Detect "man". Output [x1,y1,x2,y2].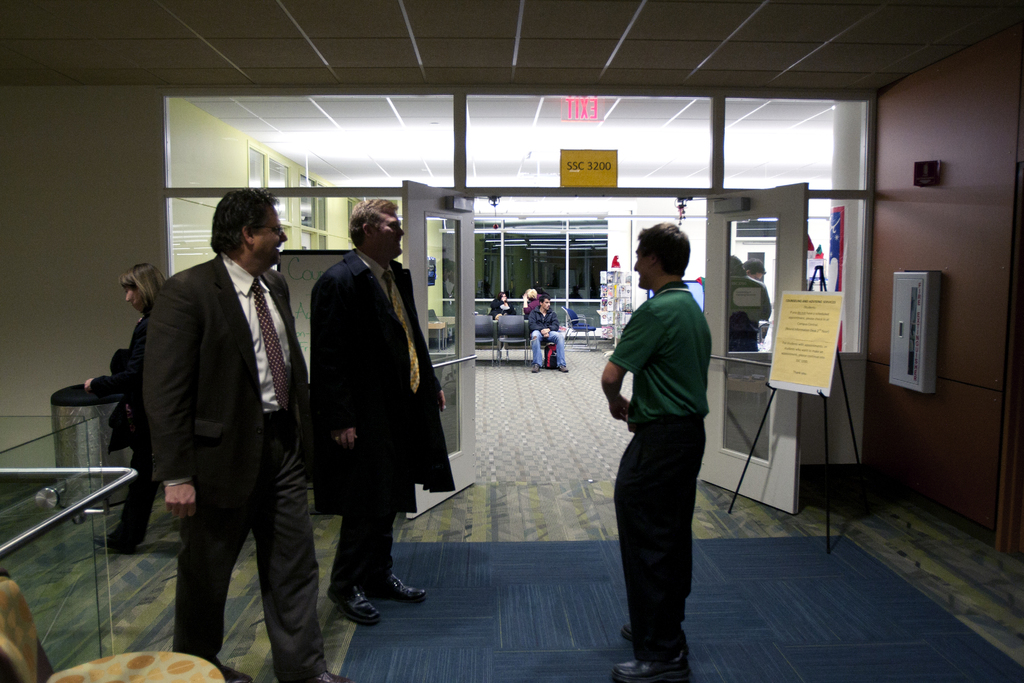
[303,197,456,628].
